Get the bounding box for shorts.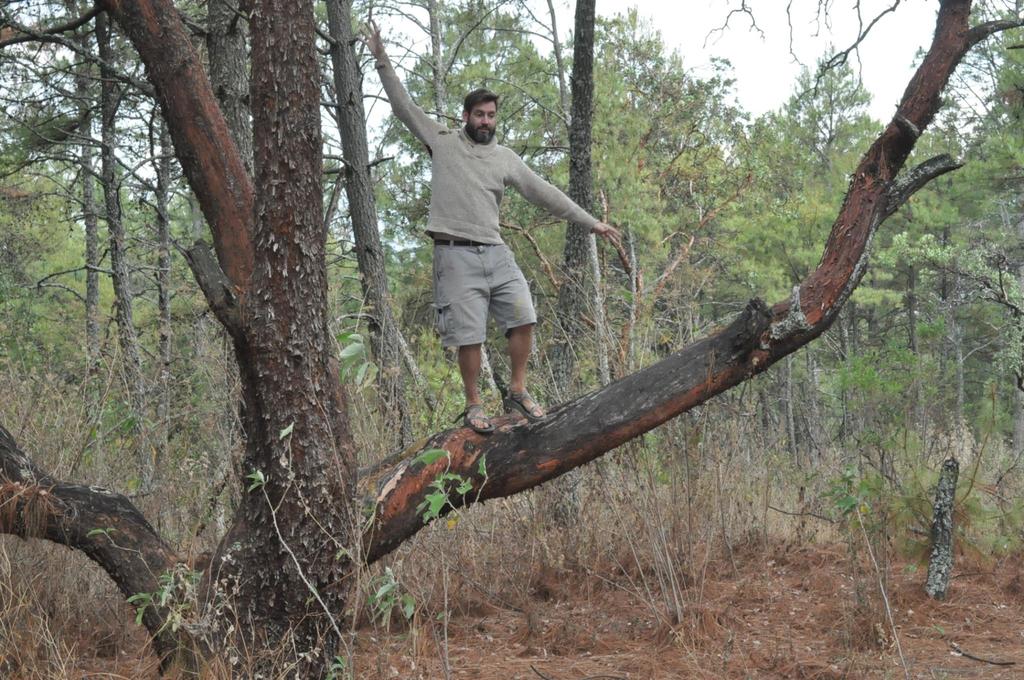
[431, 245, 536, 353].
